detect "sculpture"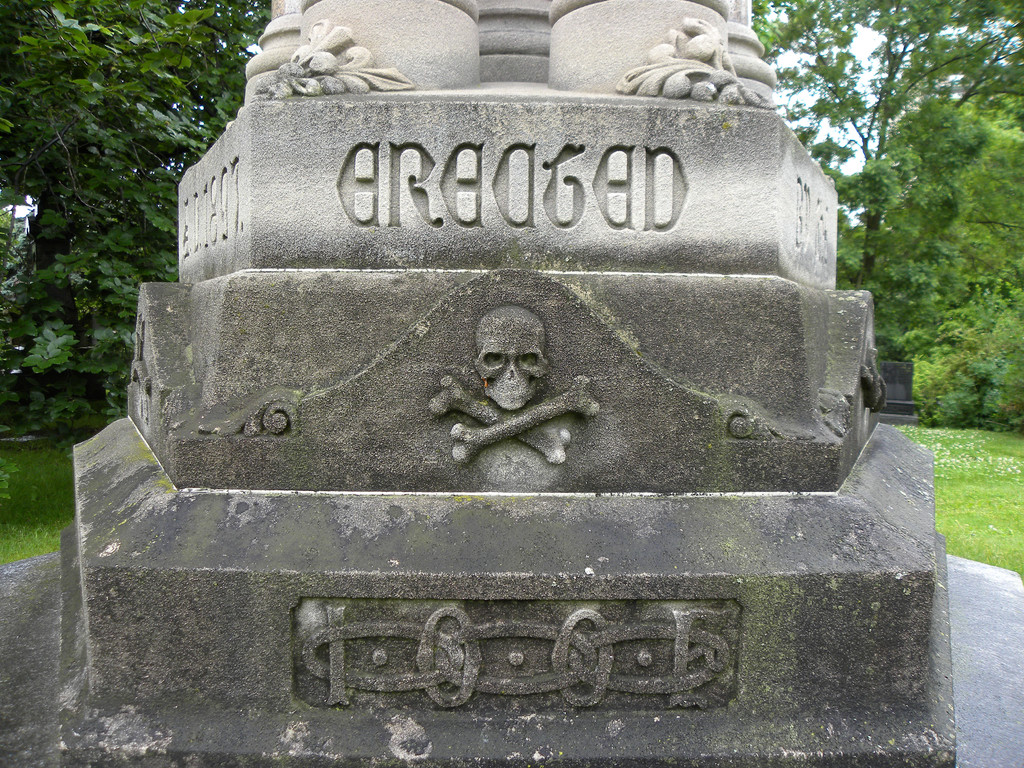
crop(248, 0, 794, 108)
